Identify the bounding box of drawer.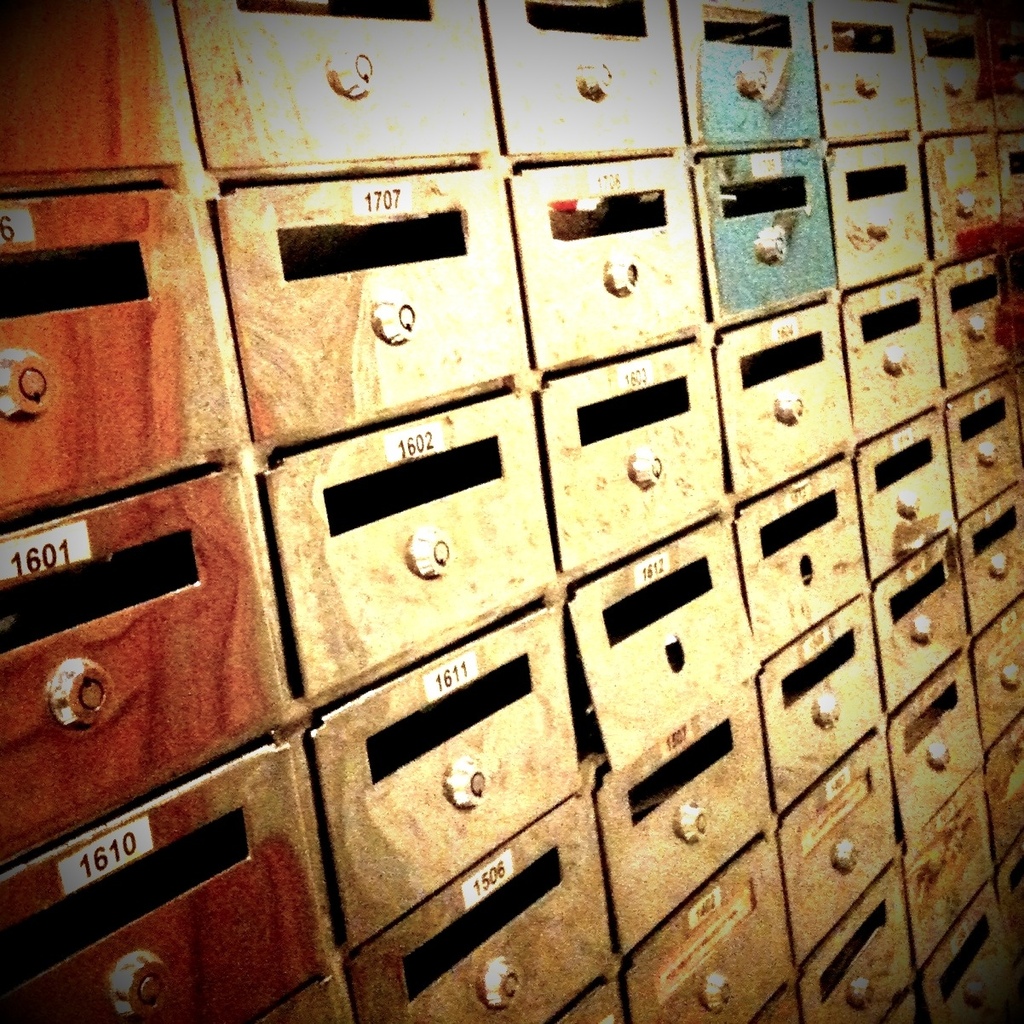
bbox(777, 728, 895, 949).
